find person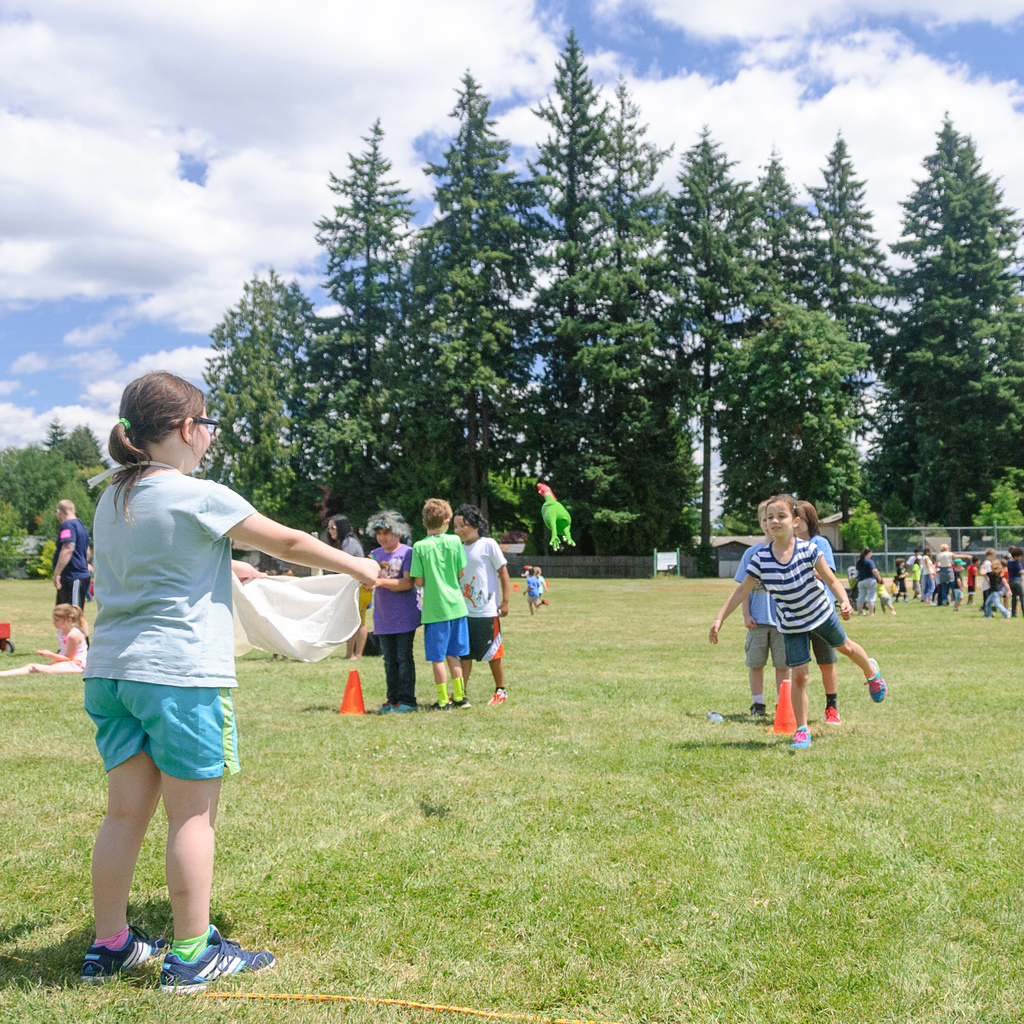
left=933, top=535, right=966, bottom=612
